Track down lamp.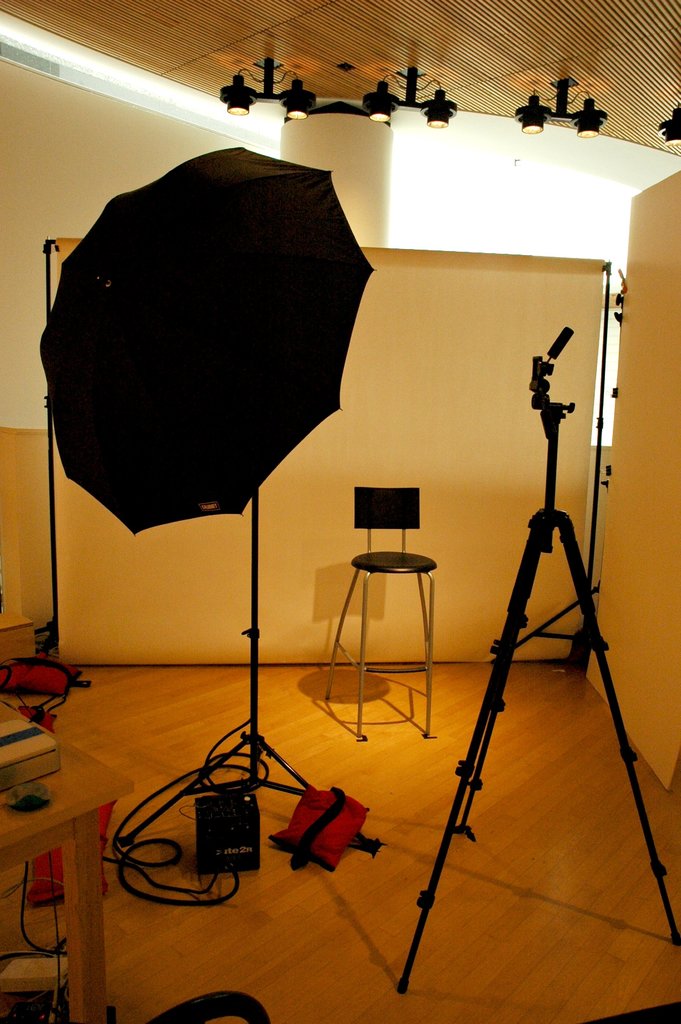
Tracked to (x1=360, y1=60, x2=459, y2=130).
